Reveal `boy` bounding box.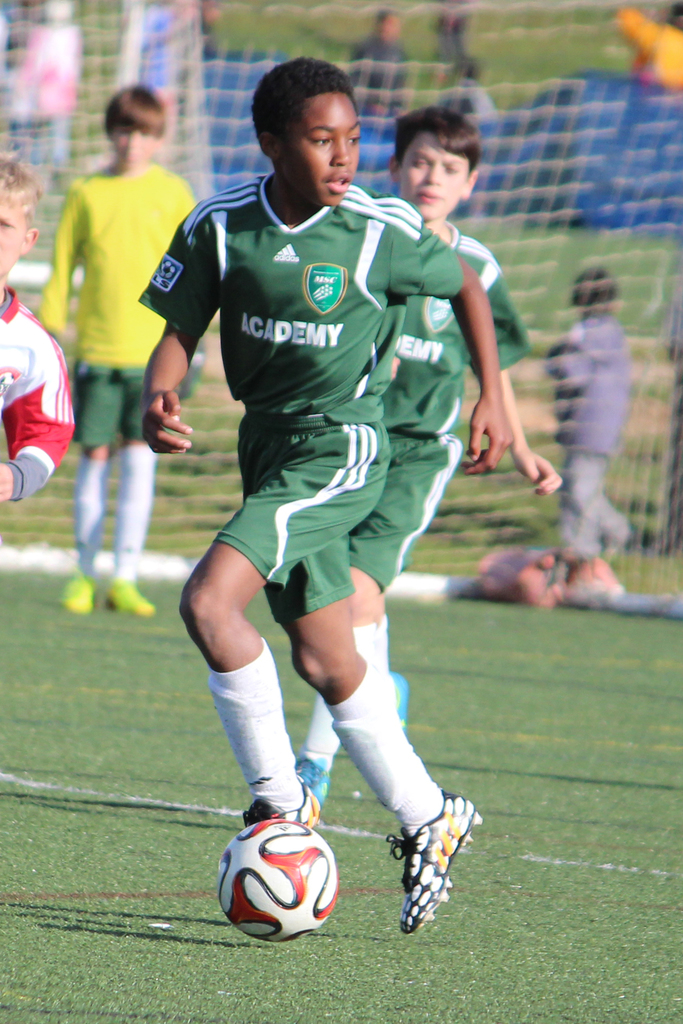
Revealed: x1=296, y1=106, x2=564, y2=801.
